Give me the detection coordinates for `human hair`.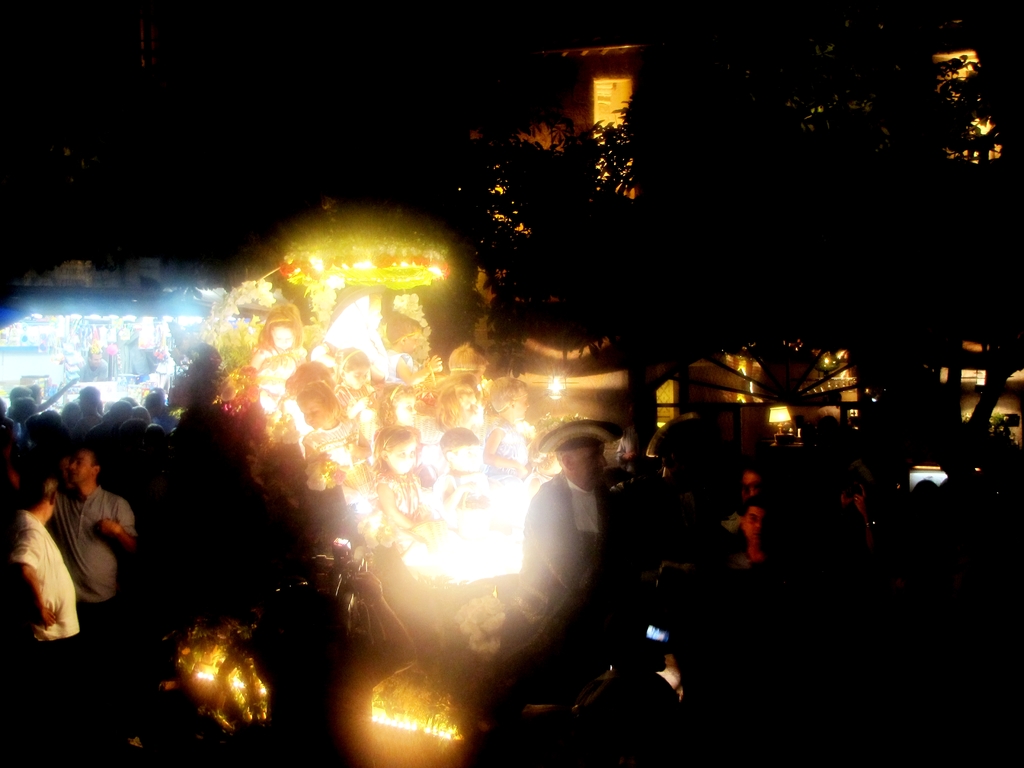
left=372, top=421, right=422, bottom=476.
